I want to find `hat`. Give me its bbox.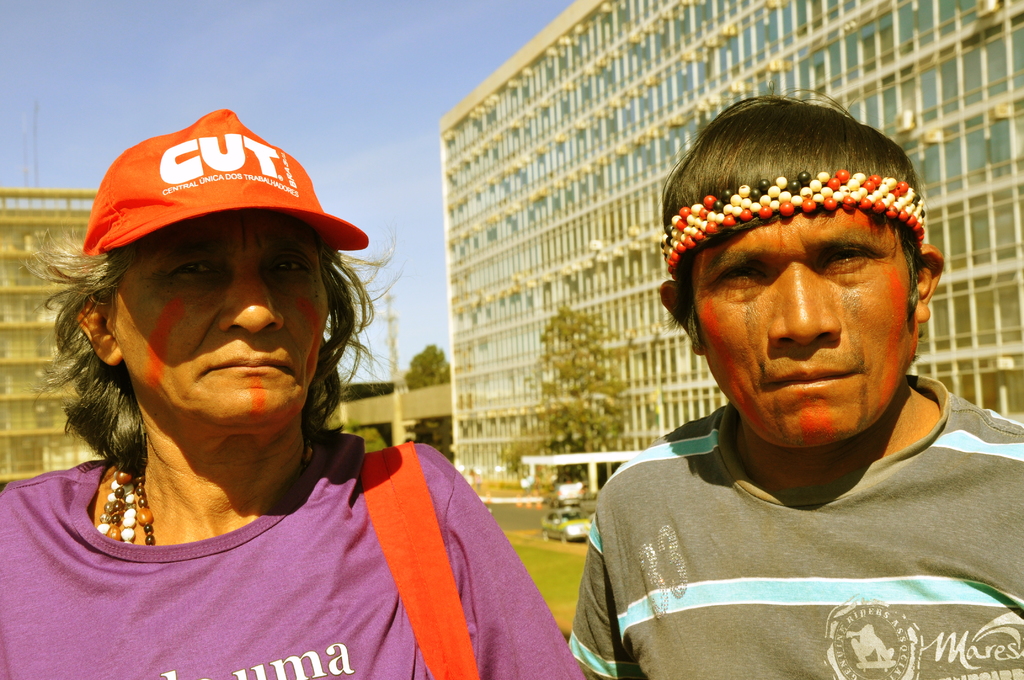
box=[82, 106, 372, 255].
